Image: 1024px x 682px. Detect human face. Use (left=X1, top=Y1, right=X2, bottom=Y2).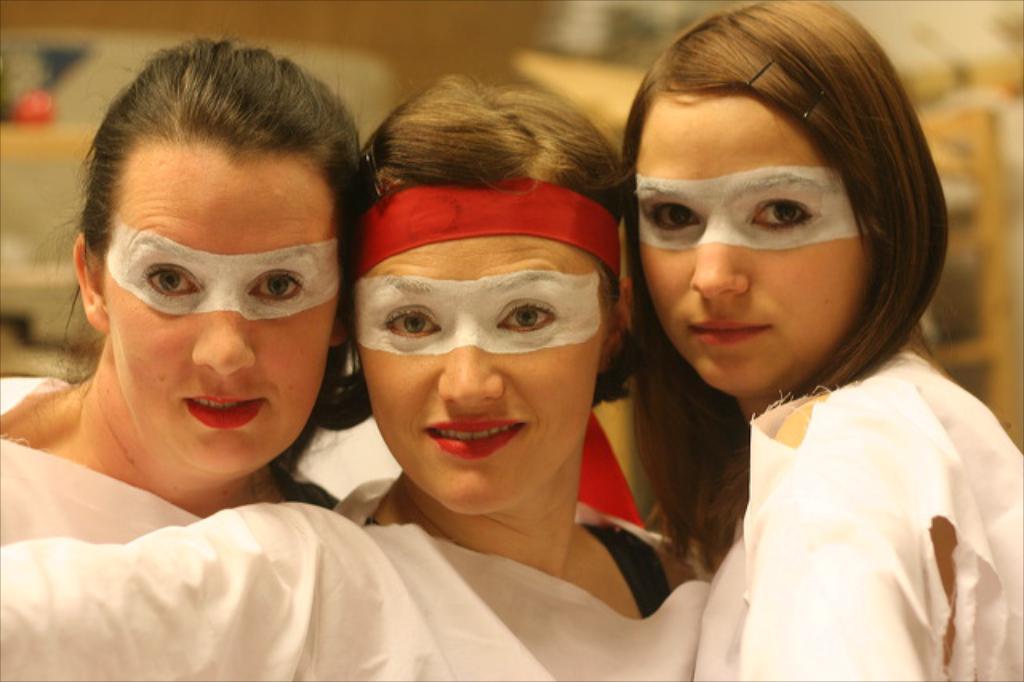
(left=355, top=165, right=616, bottom=520).
